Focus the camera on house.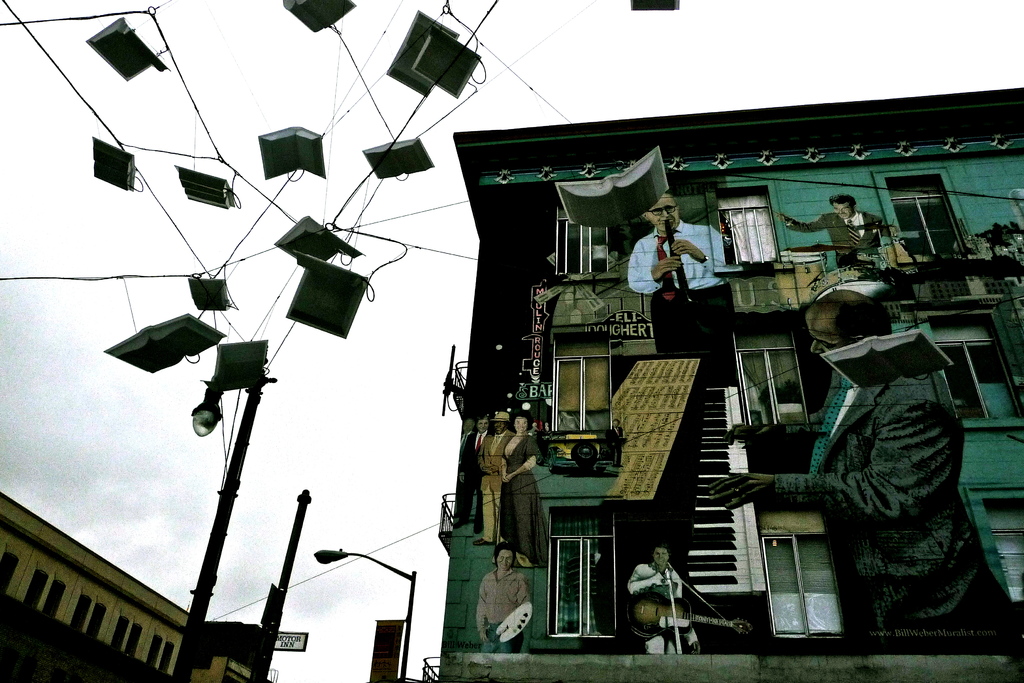
Focus region: bbox(0, 485, 268, 682).
